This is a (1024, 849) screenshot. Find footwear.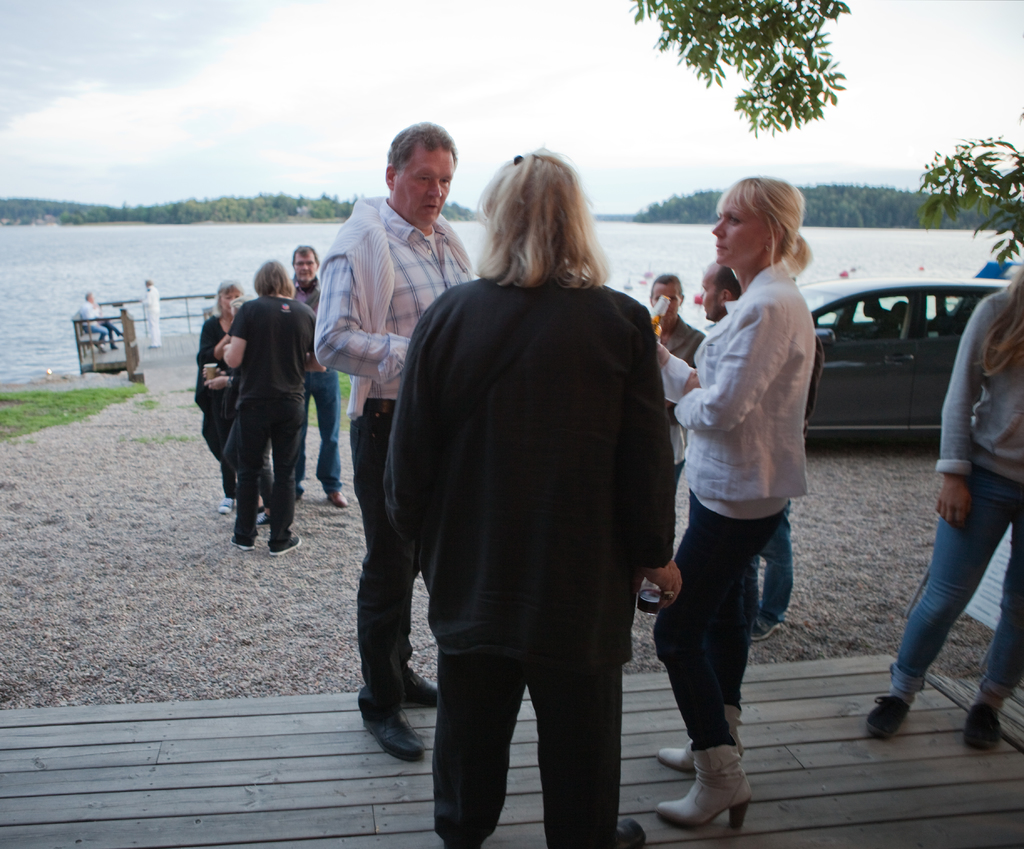
Bounding box: [x1=652, y1=747, x2=754, y2=836].
